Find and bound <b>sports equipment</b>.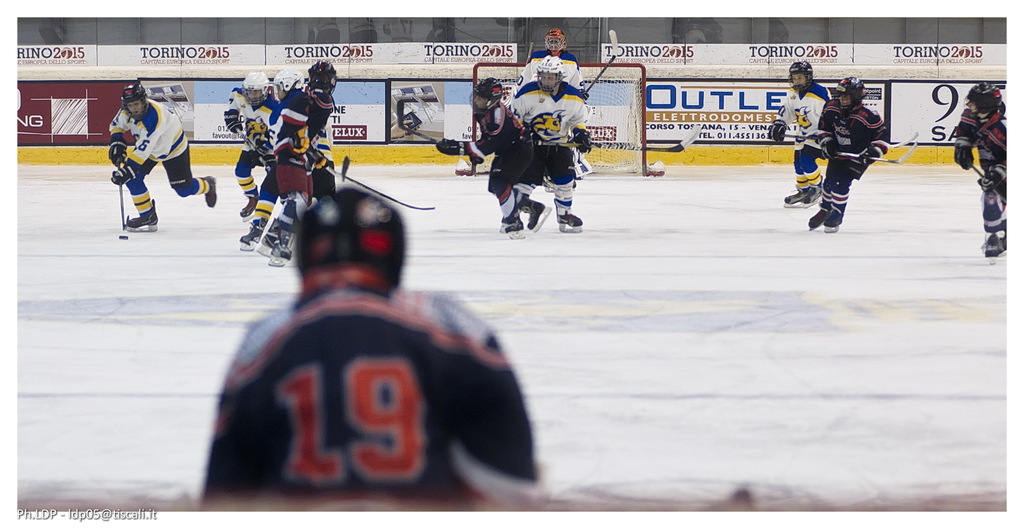
Bound: x1=241 y1=72 x2=269 y2=106.
